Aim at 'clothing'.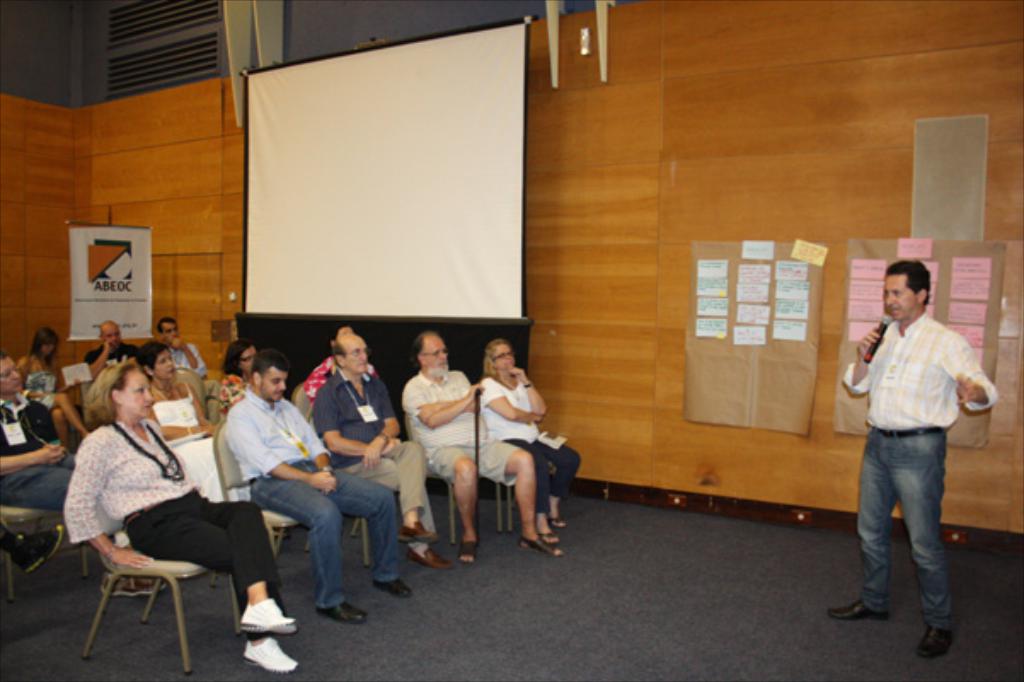
Aimed at <region>397, 370, 496, 447</region>.
